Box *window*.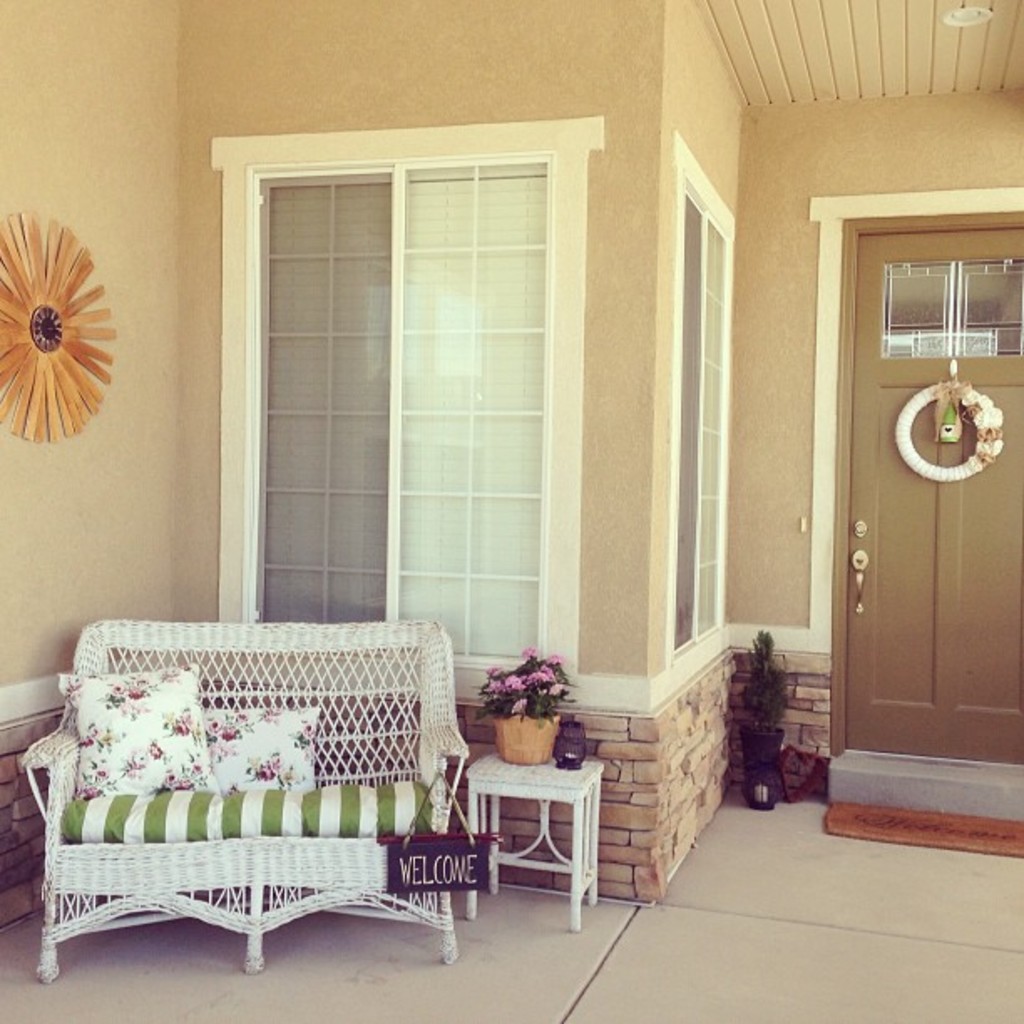
box(211, 89, 658, 648).
